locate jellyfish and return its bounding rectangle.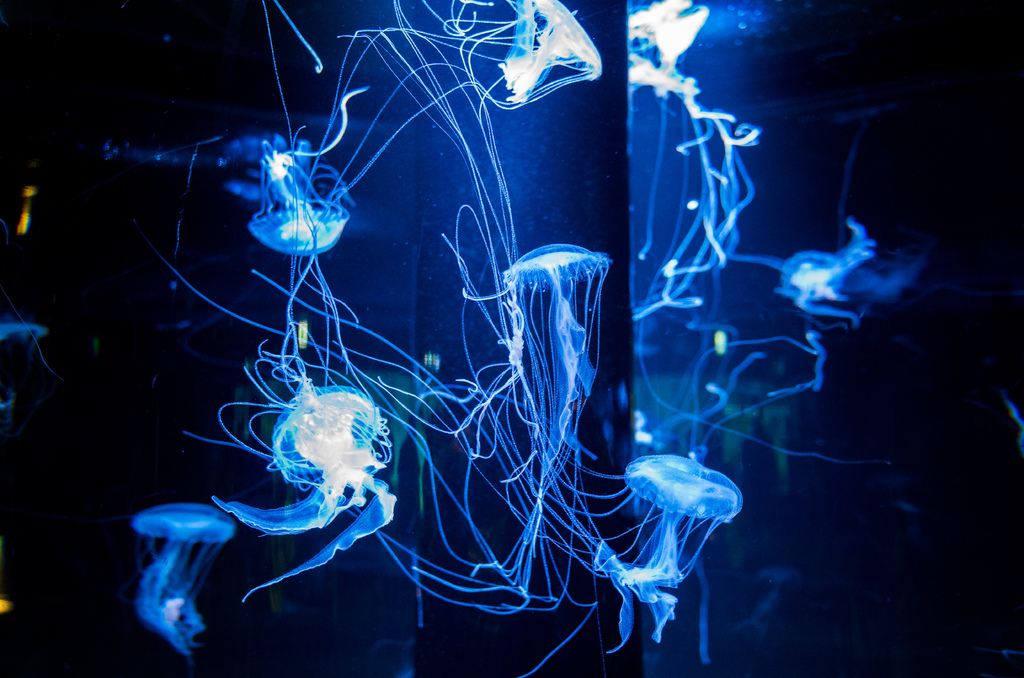
{"x1": 461, "y1": 244, "x2": 619, "y2": 608}.
